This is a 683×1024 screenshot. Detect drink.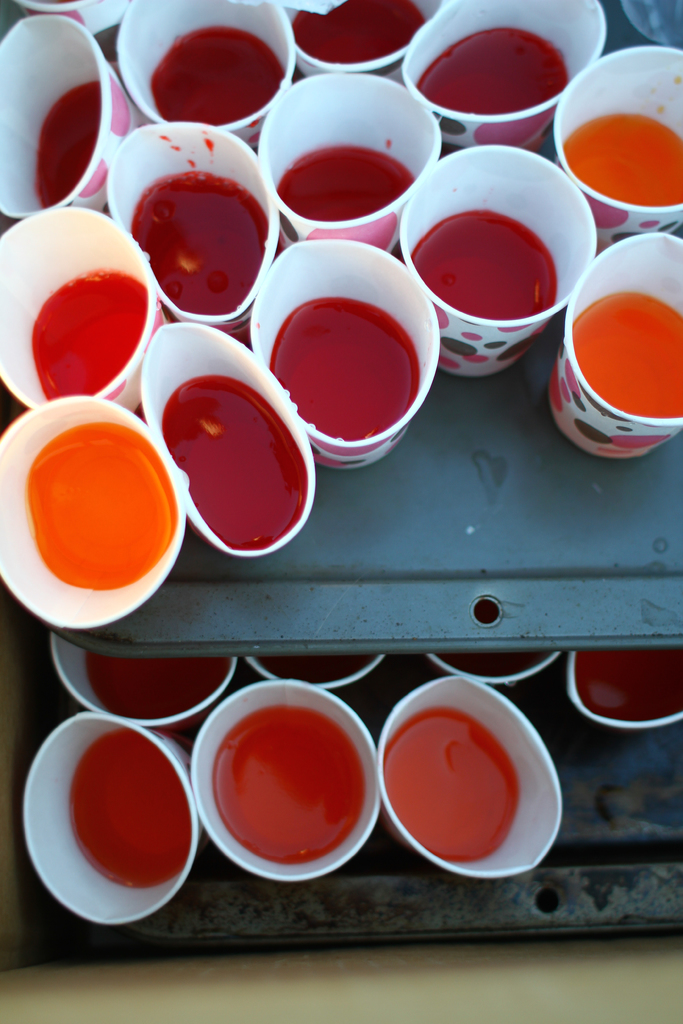
167 376 304 548.
